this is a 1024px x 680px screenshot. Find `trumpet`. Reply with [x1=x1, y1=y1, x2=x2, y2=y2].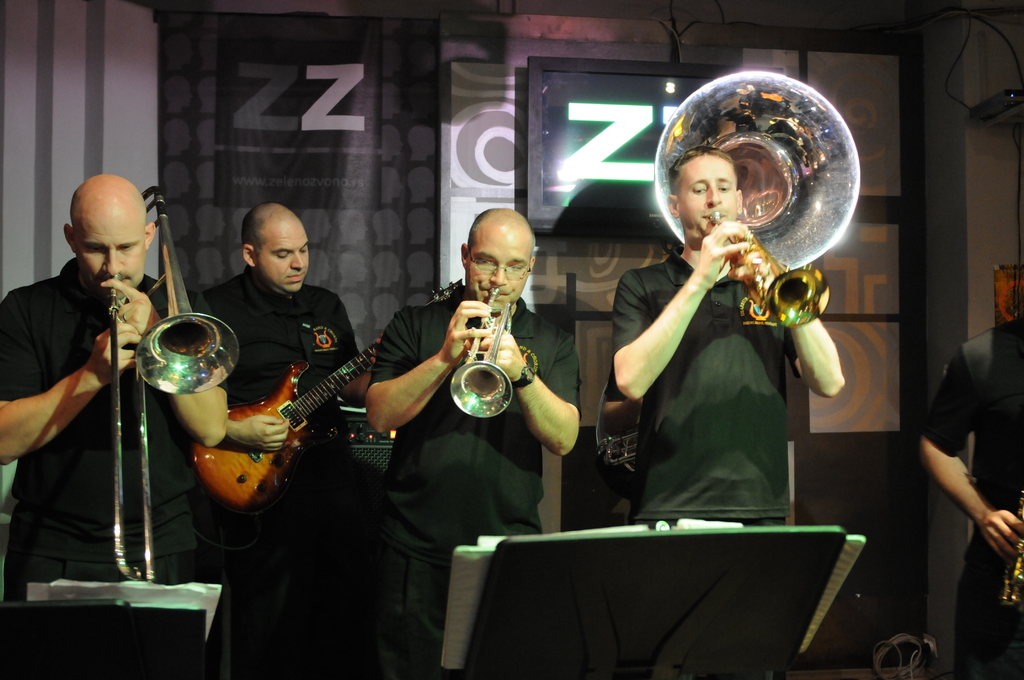
[x1=436, y1=264, x2=525, y2=421].
